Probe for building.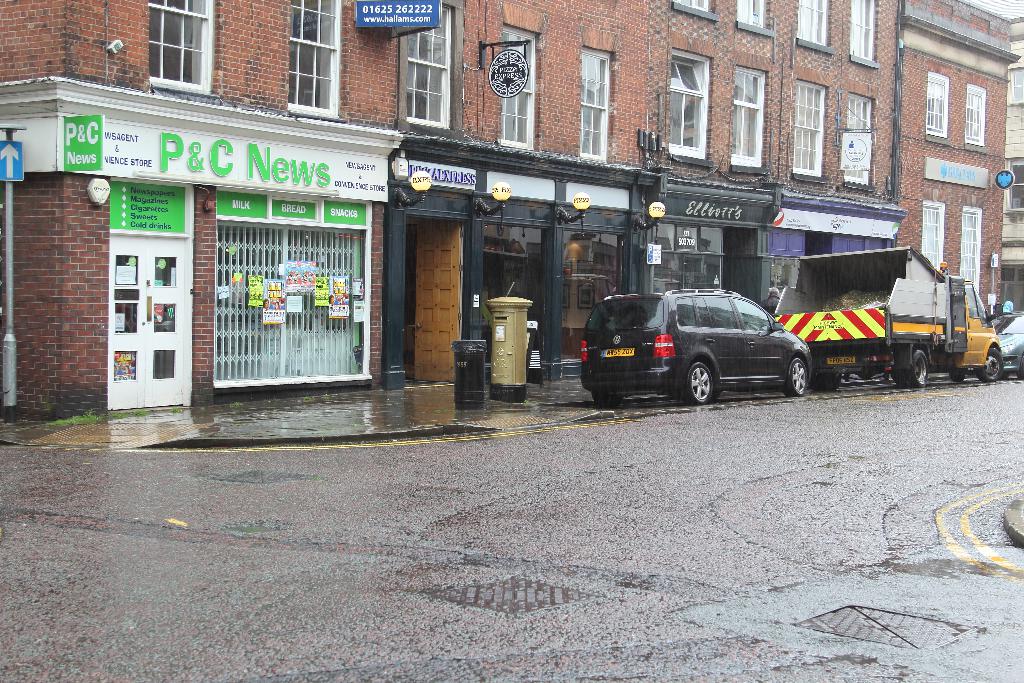
Probe result: BBox(0, 0, 1023, 434).
